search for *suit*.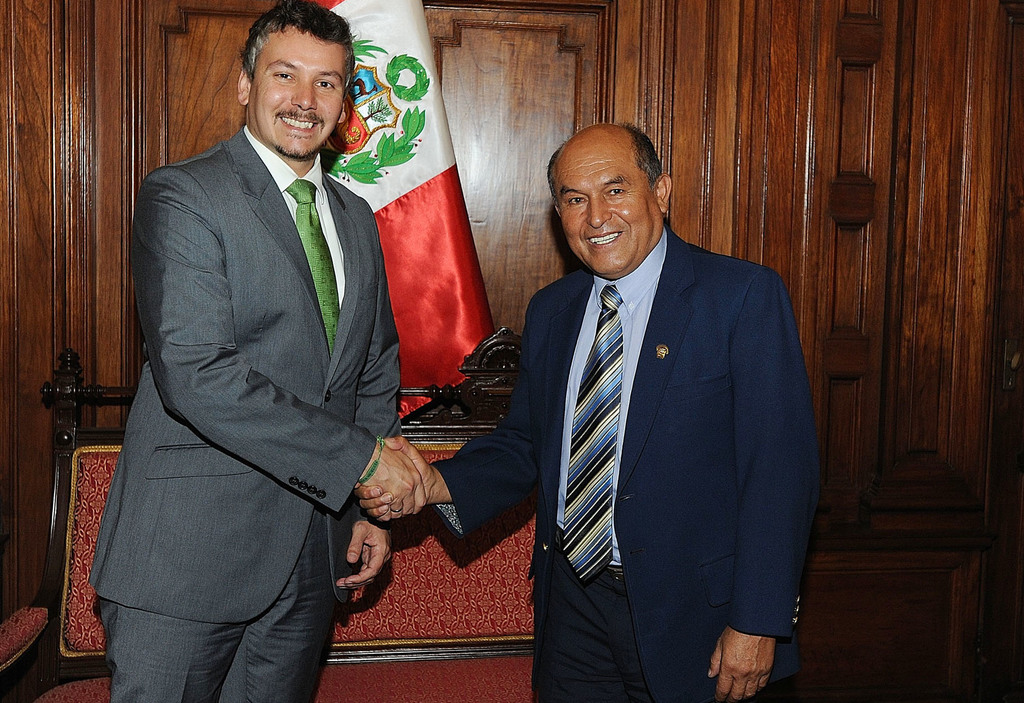
Found at 426:221:819:702.
